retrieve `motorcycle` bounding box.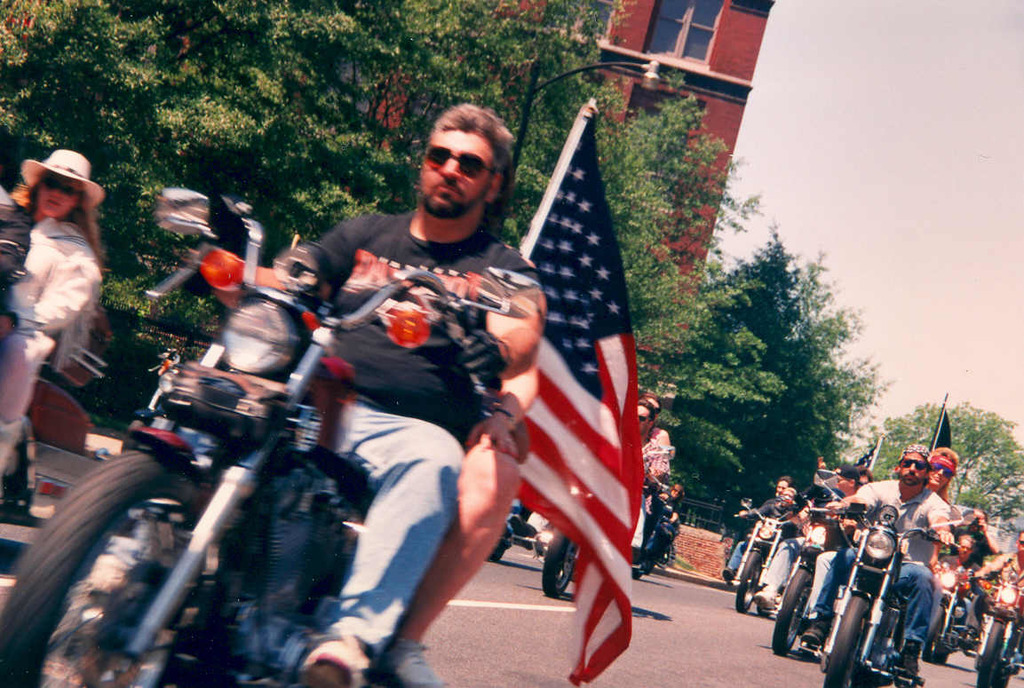
Bounding box: {"left": 927, "top": 553, "right": 979, "bottom": 666}.
